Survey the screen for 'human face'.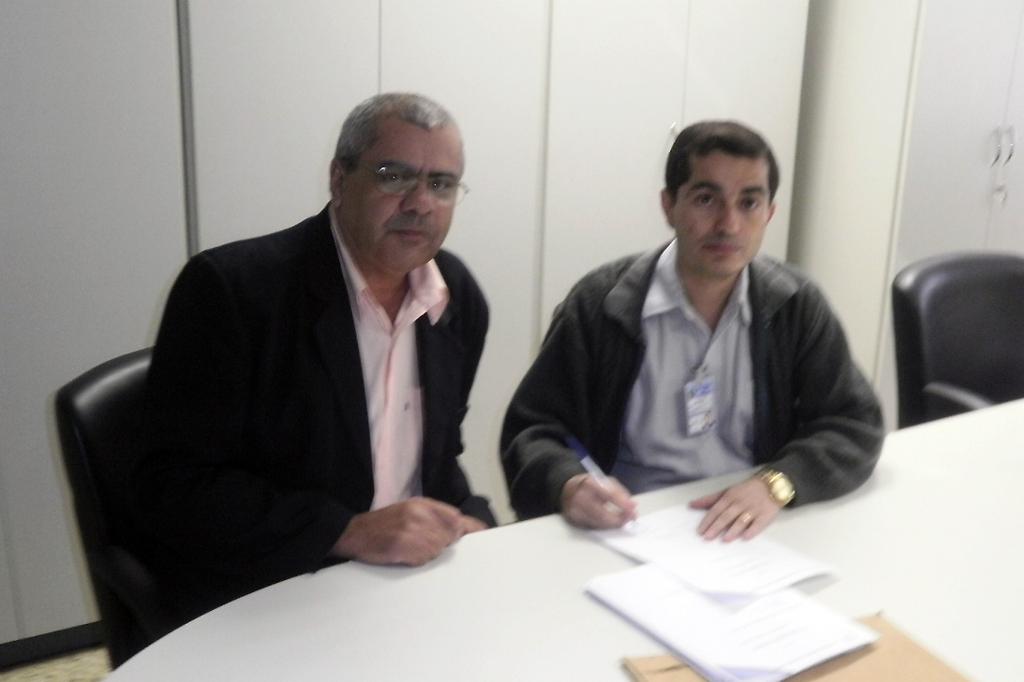
Survey found: (340, 120, 462, 267).
